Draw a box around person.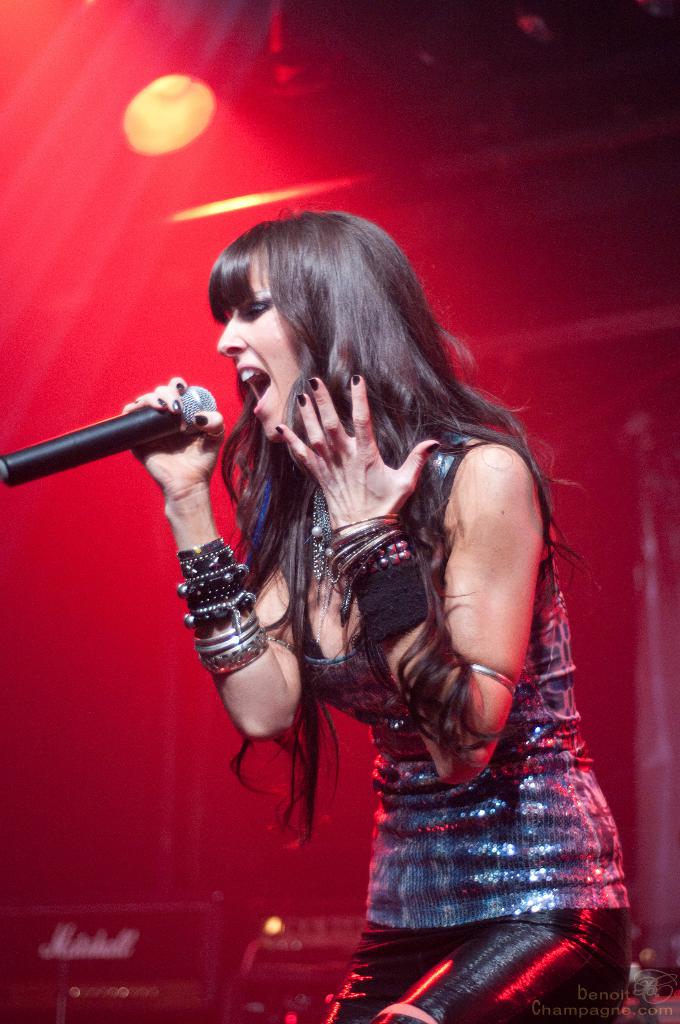
l=109, t=211, r=638, b=1023.
